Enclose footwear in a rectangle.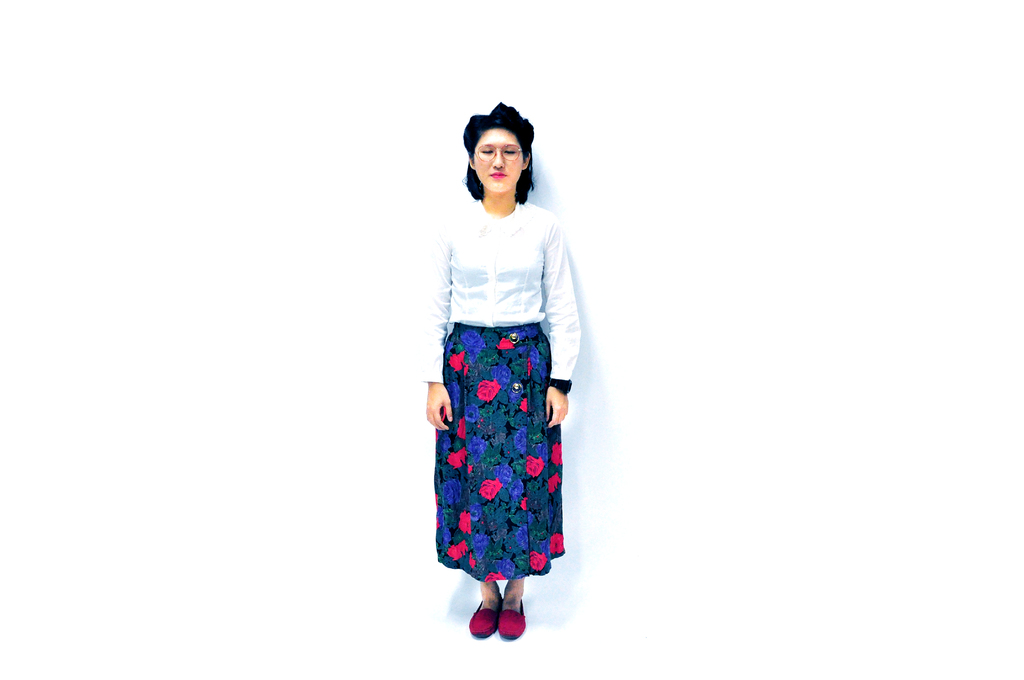
{"left": 493, "top": 595, "right": 525, "bottom": 640}.
